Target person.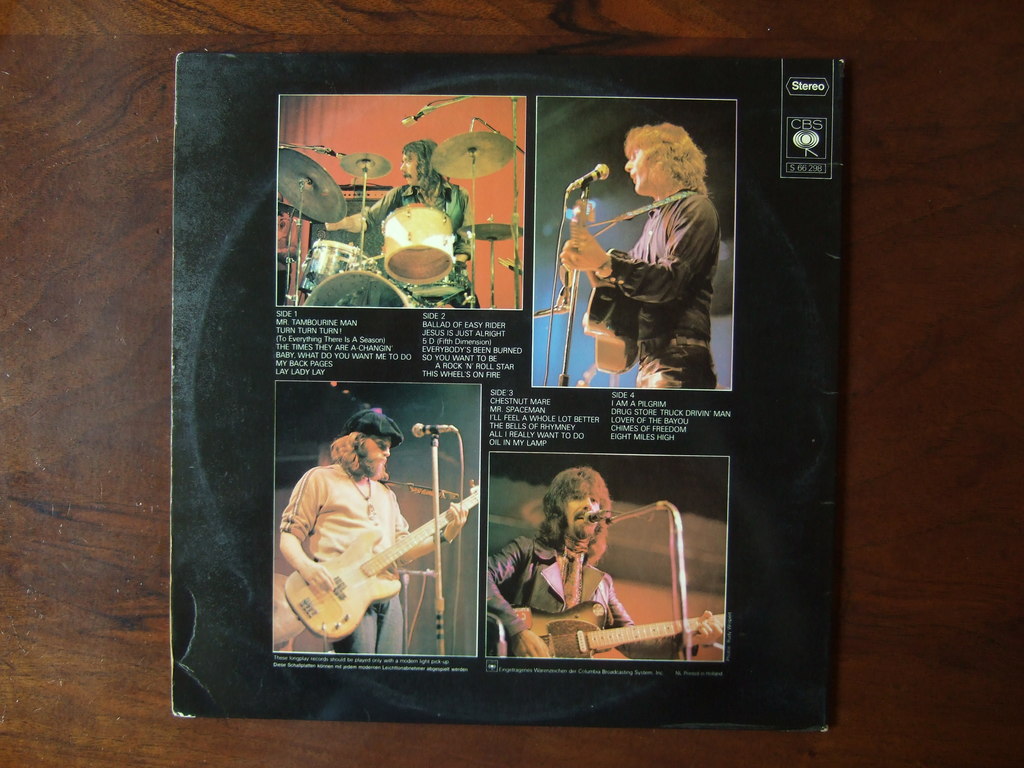
Target region: <box>490,466,723,667</box>.
